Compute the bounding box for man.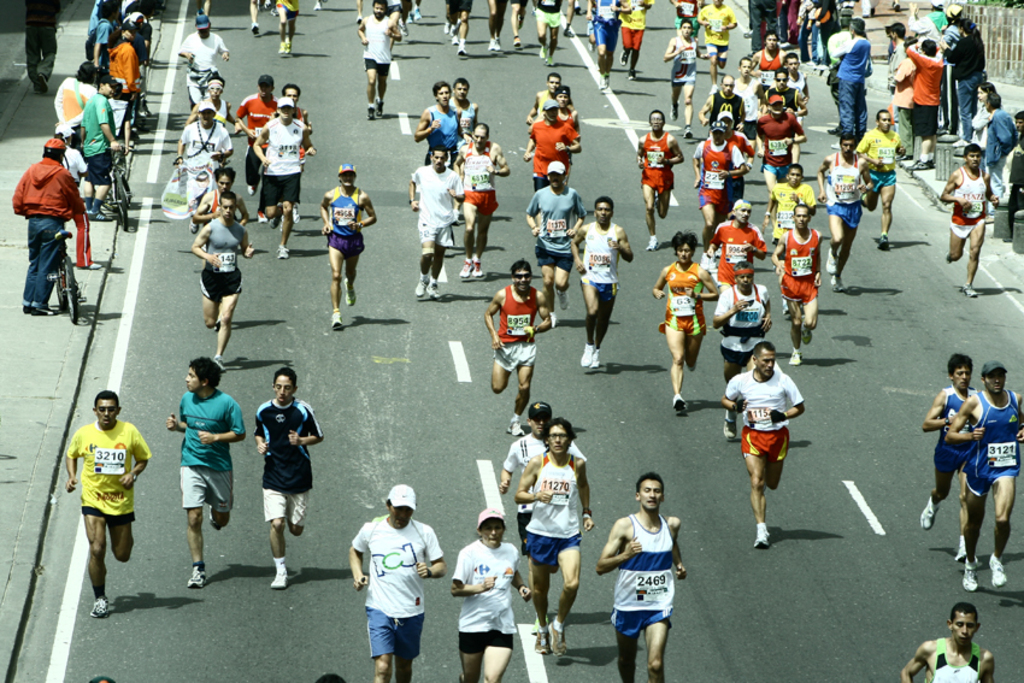
[1011, 113, 1023, 240].
